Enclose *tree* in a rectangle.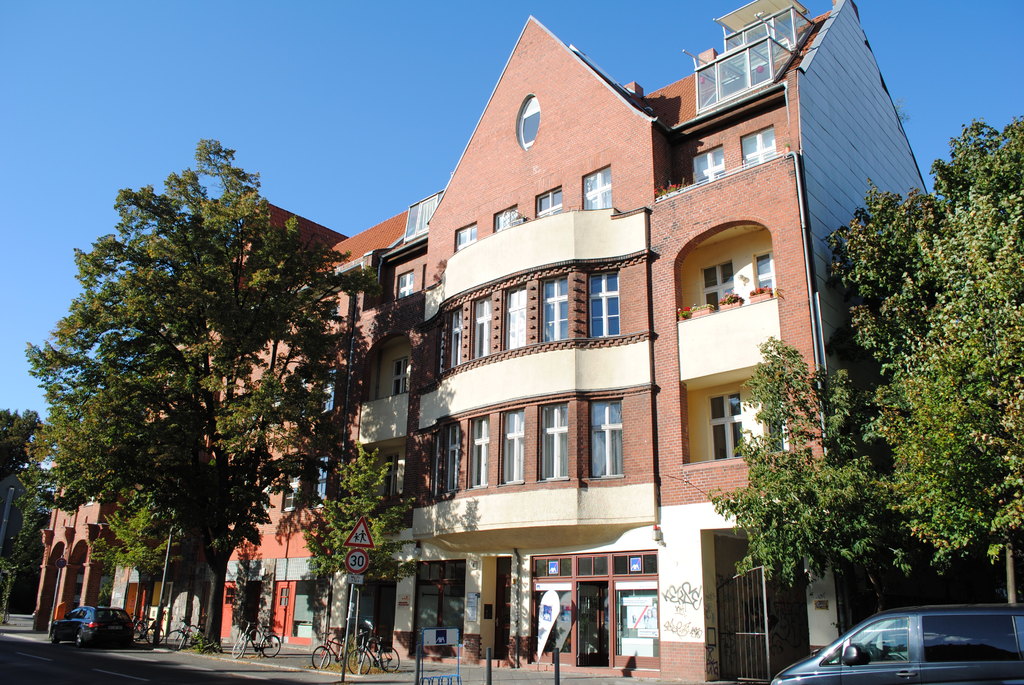
660,117,1023,589.
